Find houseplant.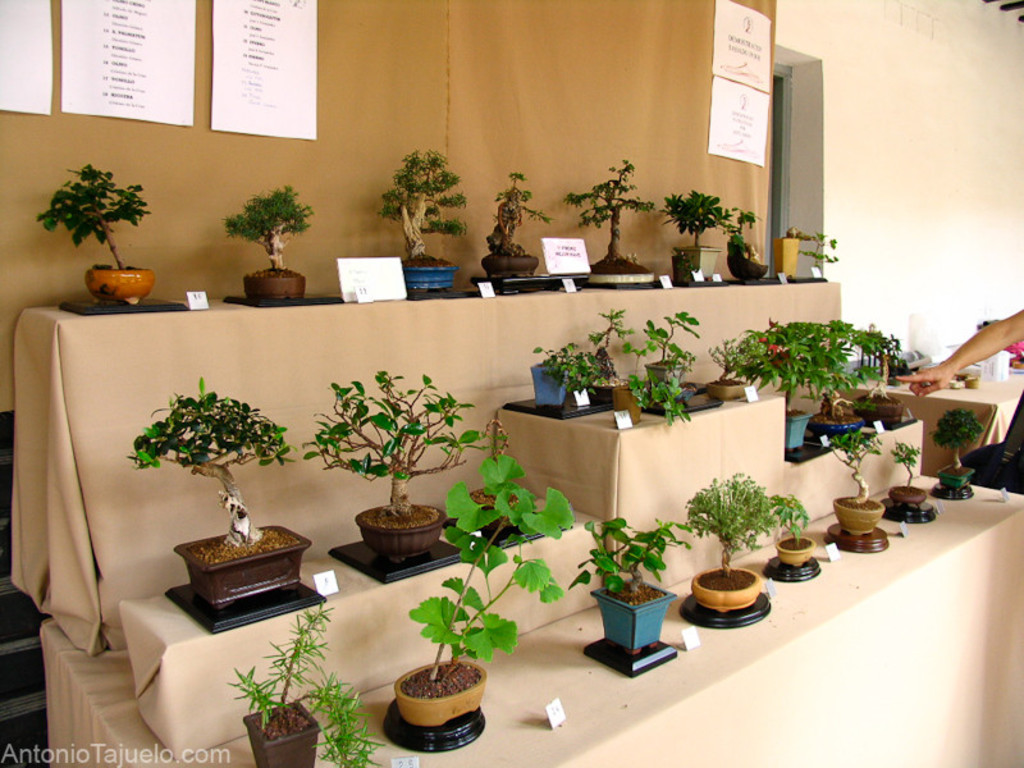
581 305 695 426.
